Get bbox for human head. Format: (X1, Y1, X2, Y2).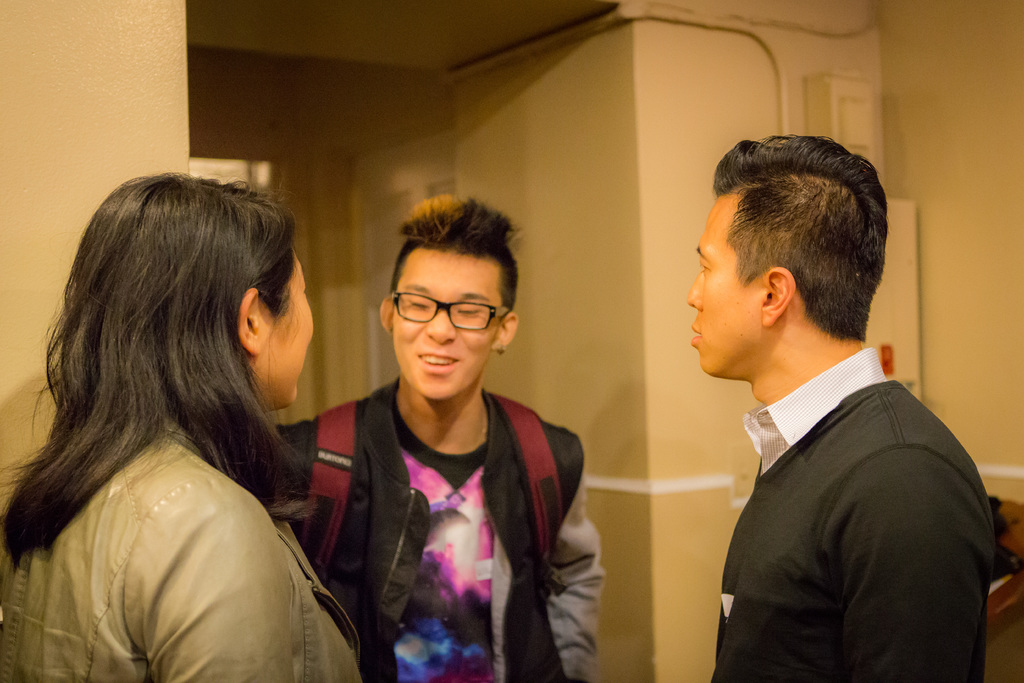
(71, 169, 321, 411).
